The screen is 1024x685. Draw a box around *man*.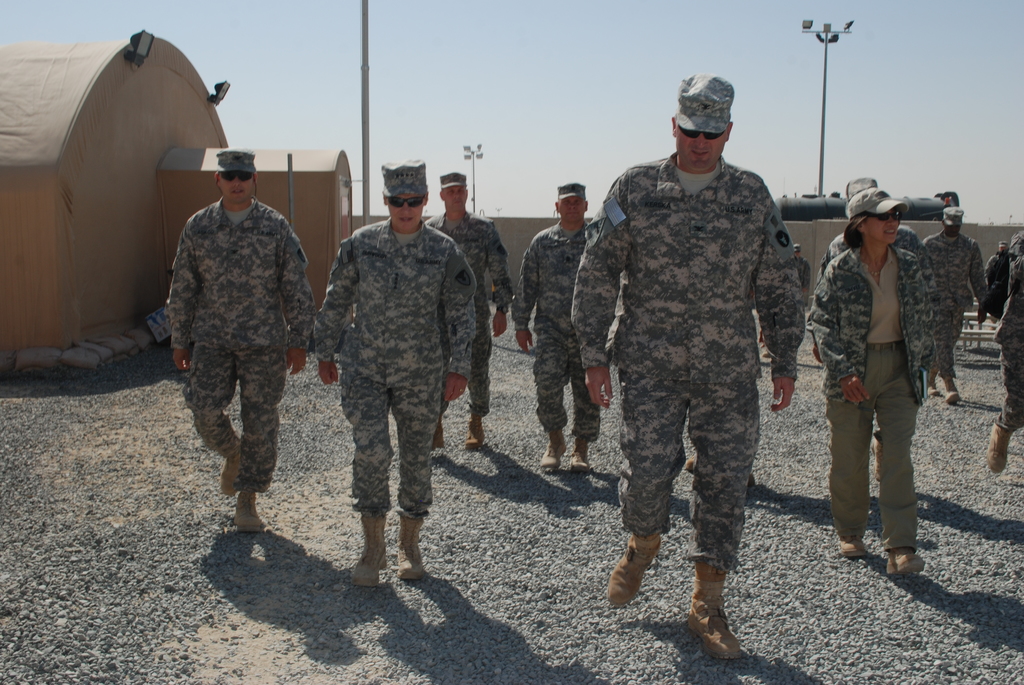
{"x1": 921, "y1": 203, "x2": 991, "y2": 404}.
